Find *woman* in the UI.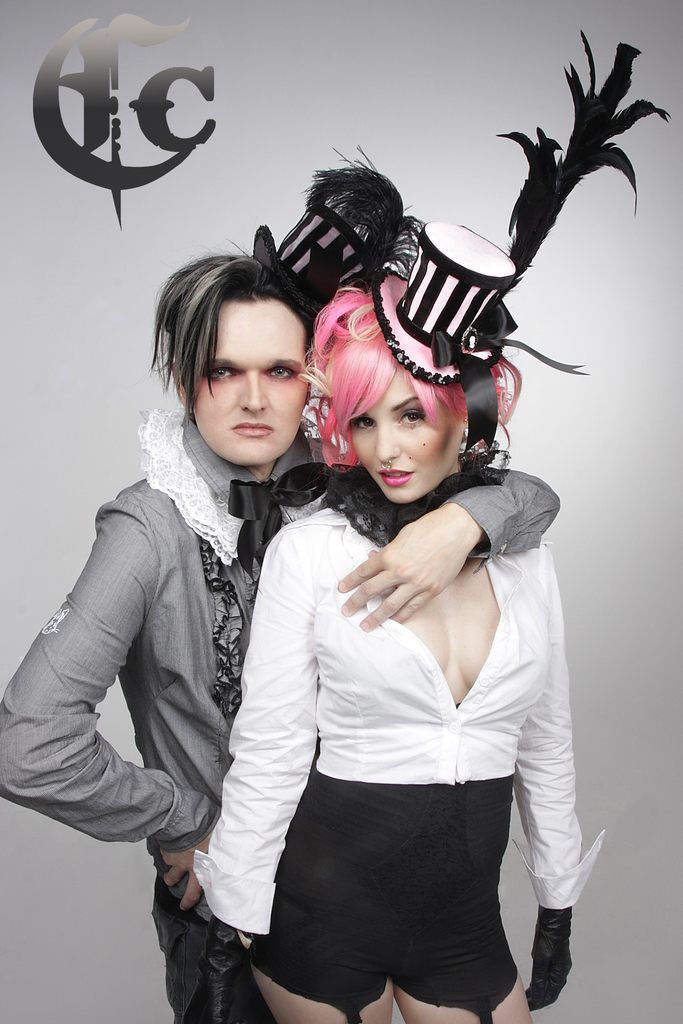
UI element at (x1=0, y1=232, x2=562, y2=1023).
